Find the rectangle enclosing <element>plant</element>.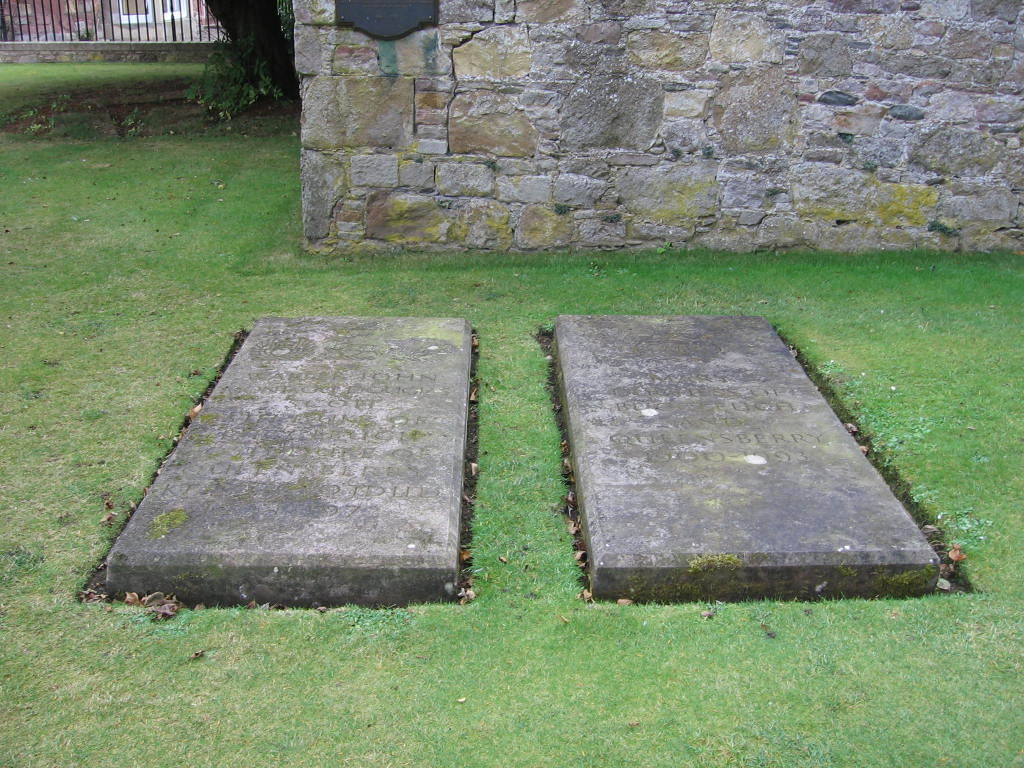
(x1=704, y1=143, x2=714, y2=160).
